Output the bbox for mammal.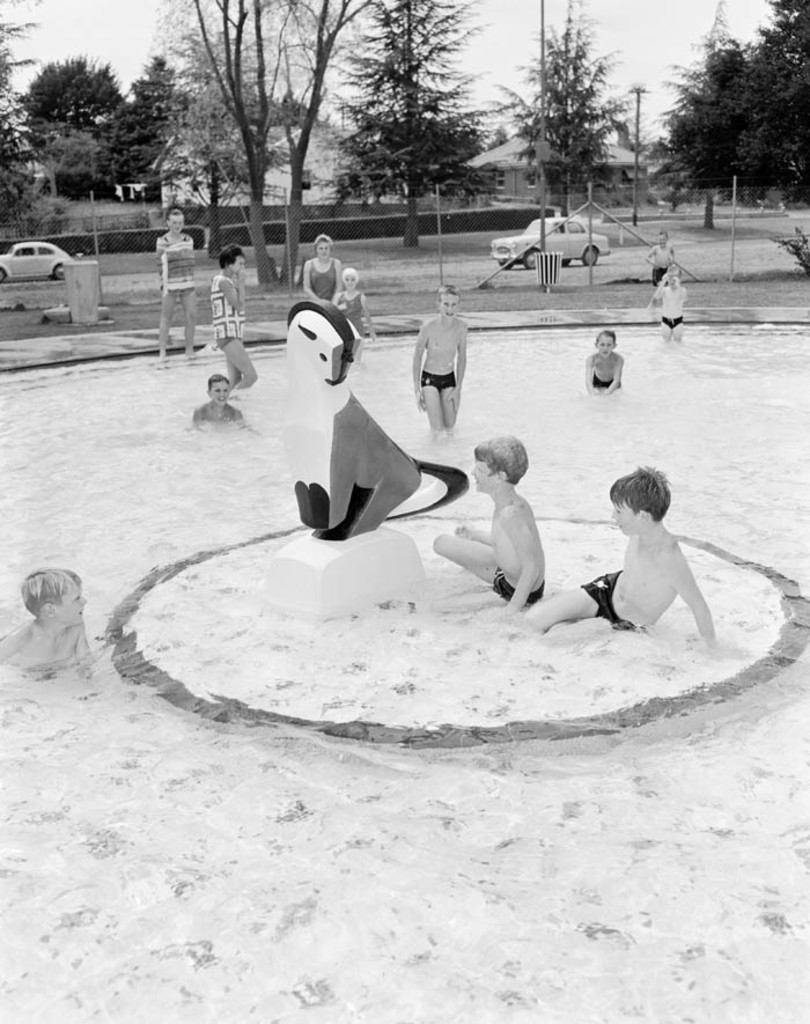
(434,433,557,607).
